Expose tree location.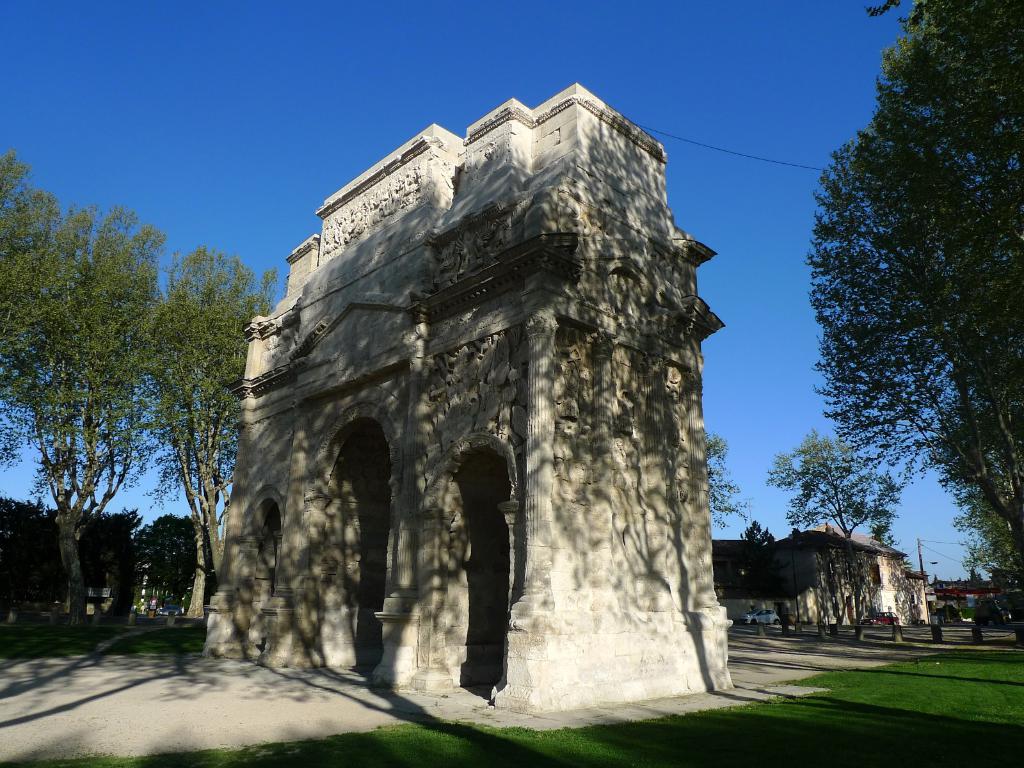
Exposed at <box>849,466,905,550</box>.
